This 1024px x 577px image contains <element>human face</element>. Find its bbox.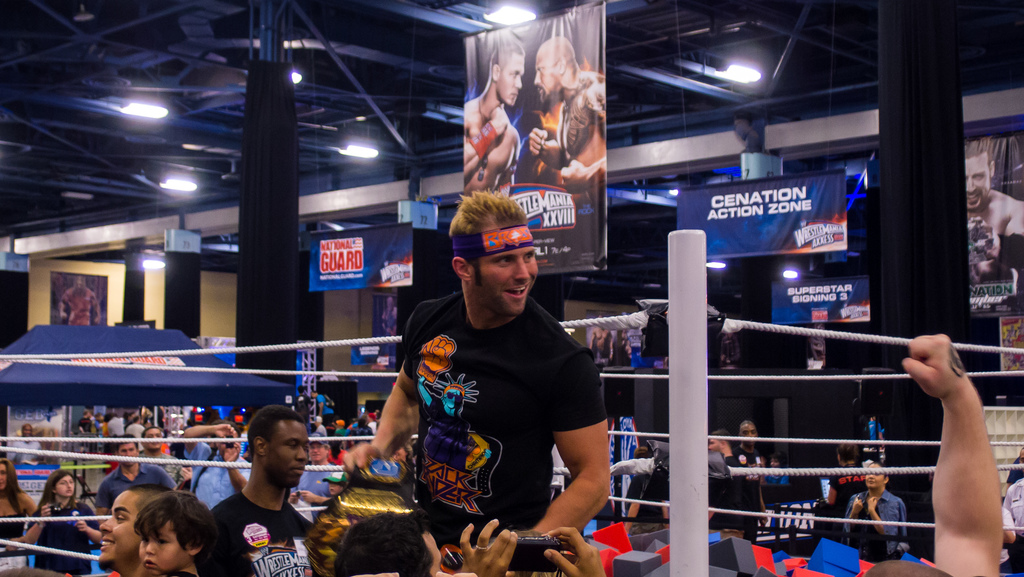
rect(865, 465, 885, 487).
